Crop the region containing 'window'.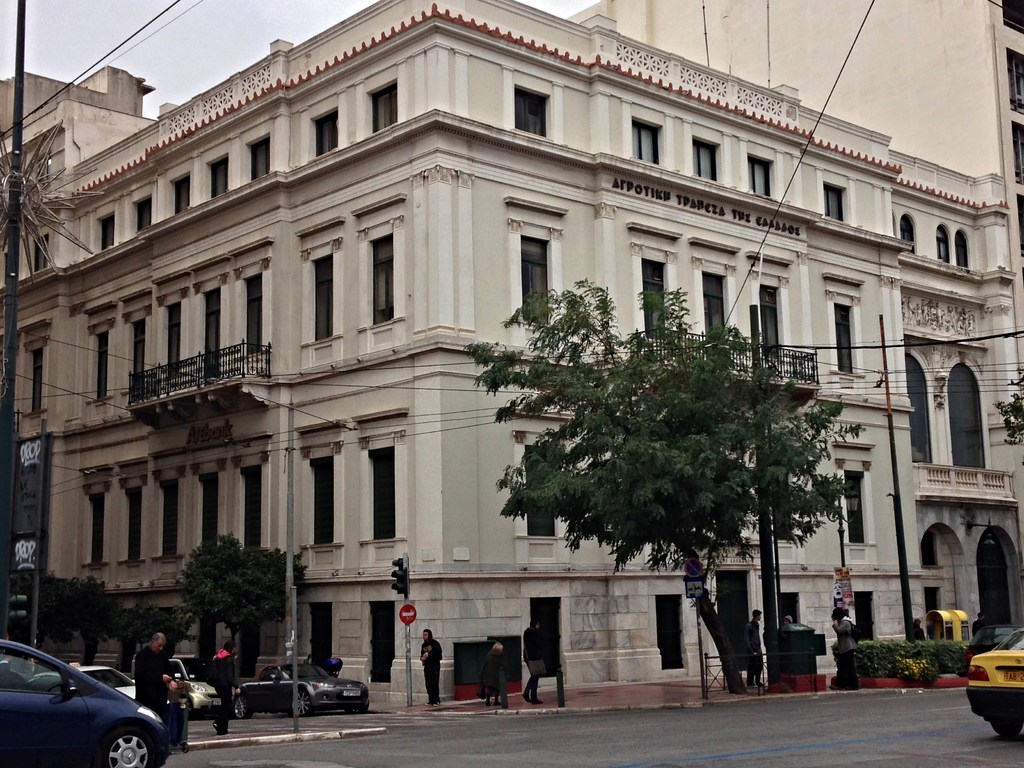
Crop region: box(131, 318, 147, 394).
